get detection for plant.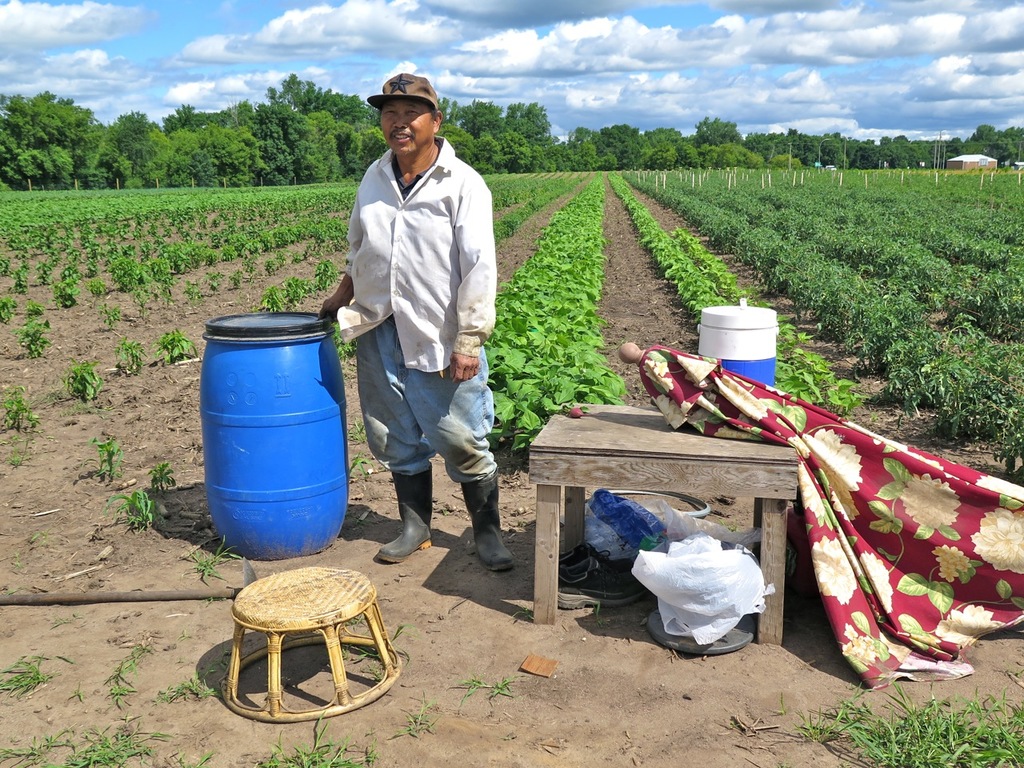
Detection: 140, 462, 178, 522.
